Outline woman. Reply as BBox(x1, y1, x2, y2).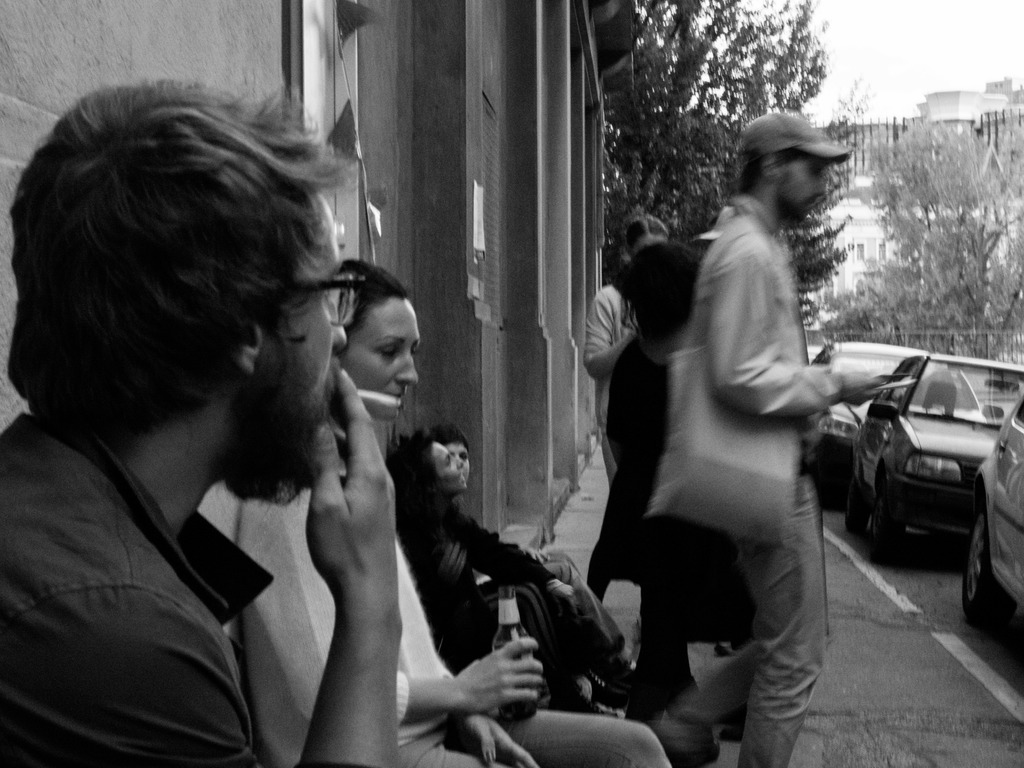
BBox(383, 436, 633, 712).
